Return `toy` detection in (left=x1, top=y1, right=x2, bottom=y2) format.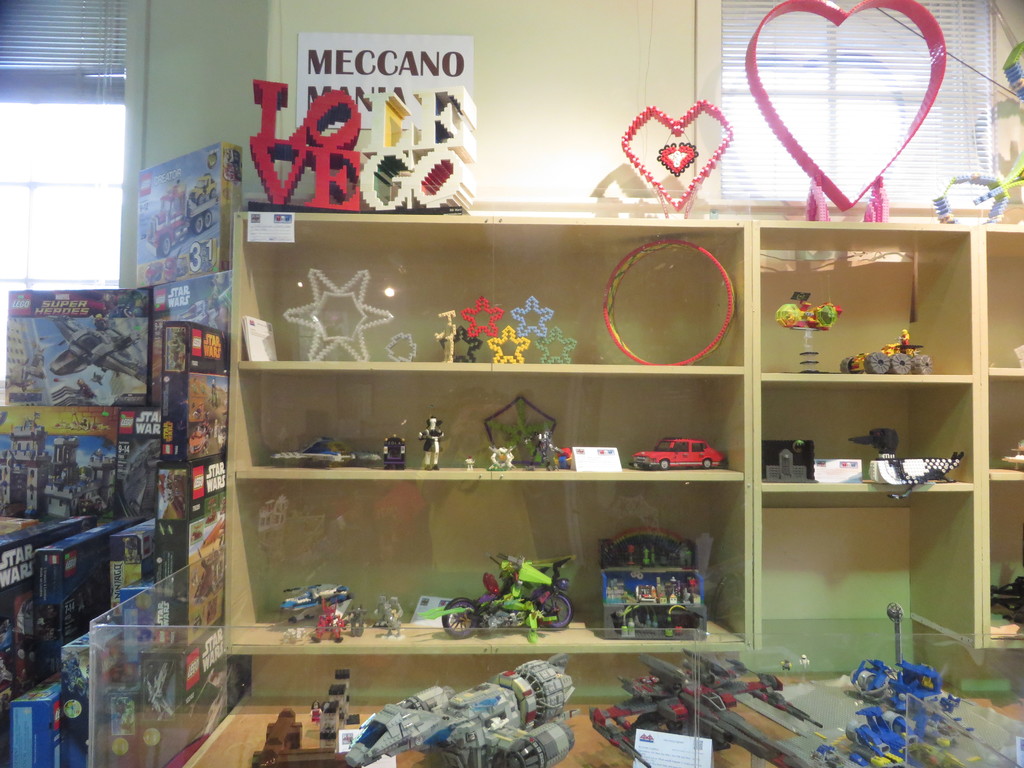
(left=271, top=437, right=377, bottom=468).
